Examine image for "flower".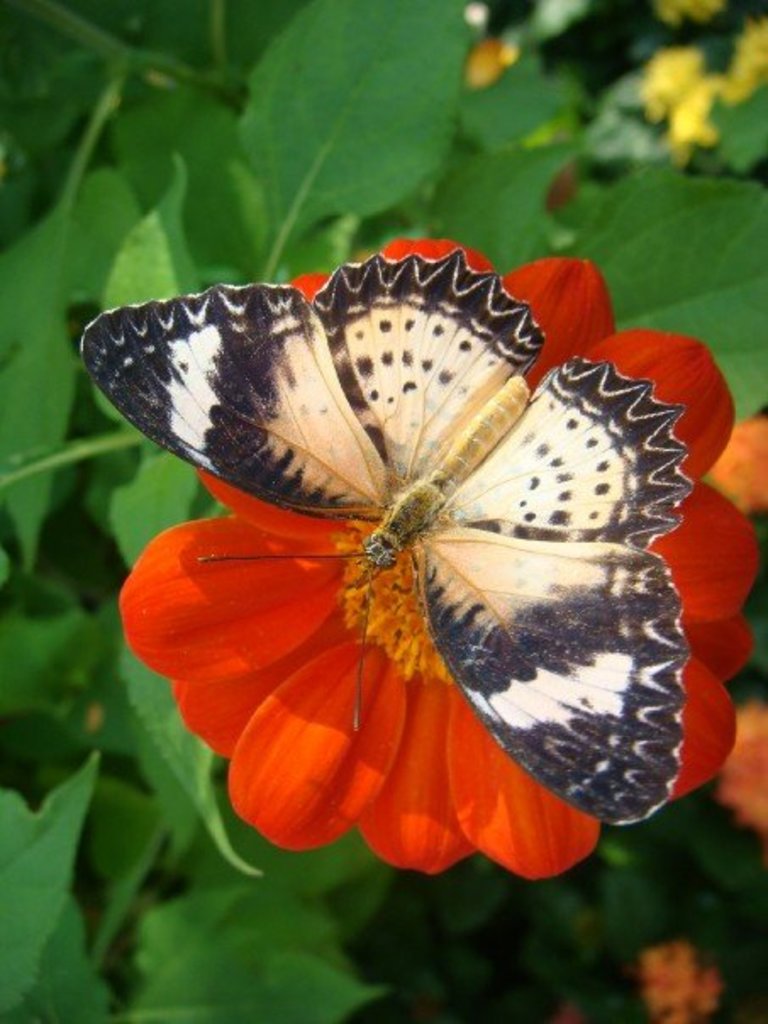
Examination result: BBox(715, 15, 766, 98).
